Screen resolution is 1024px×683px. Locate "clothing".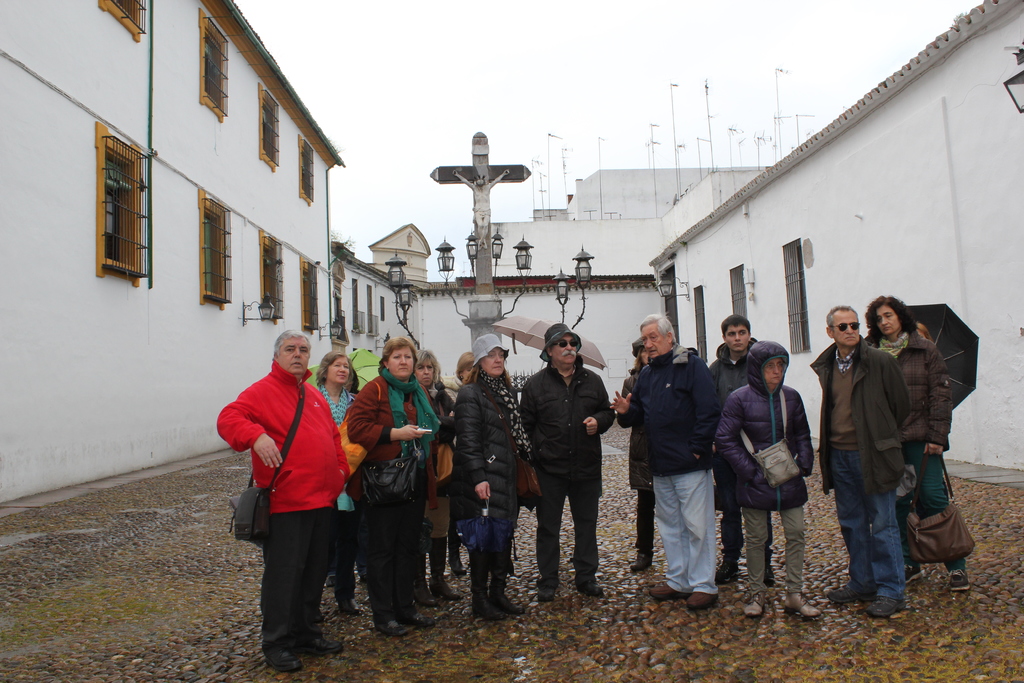
319:382:362:422.
